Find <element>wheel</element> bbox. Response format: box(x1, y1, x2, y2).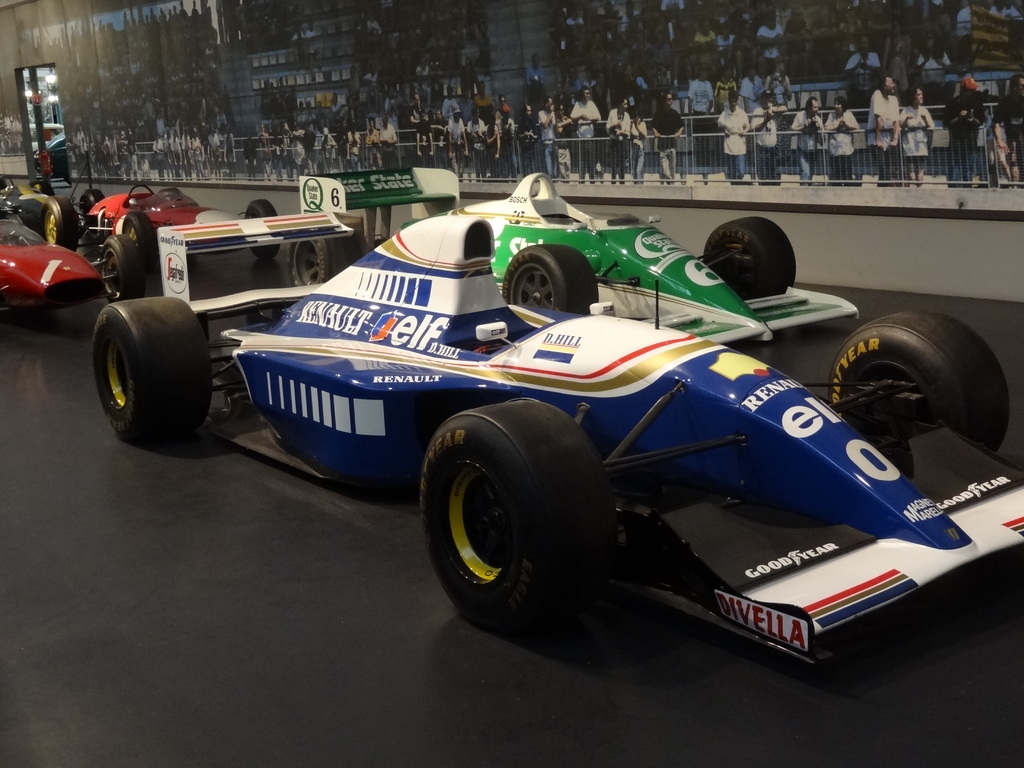
box(101, 229, 148, 292).
